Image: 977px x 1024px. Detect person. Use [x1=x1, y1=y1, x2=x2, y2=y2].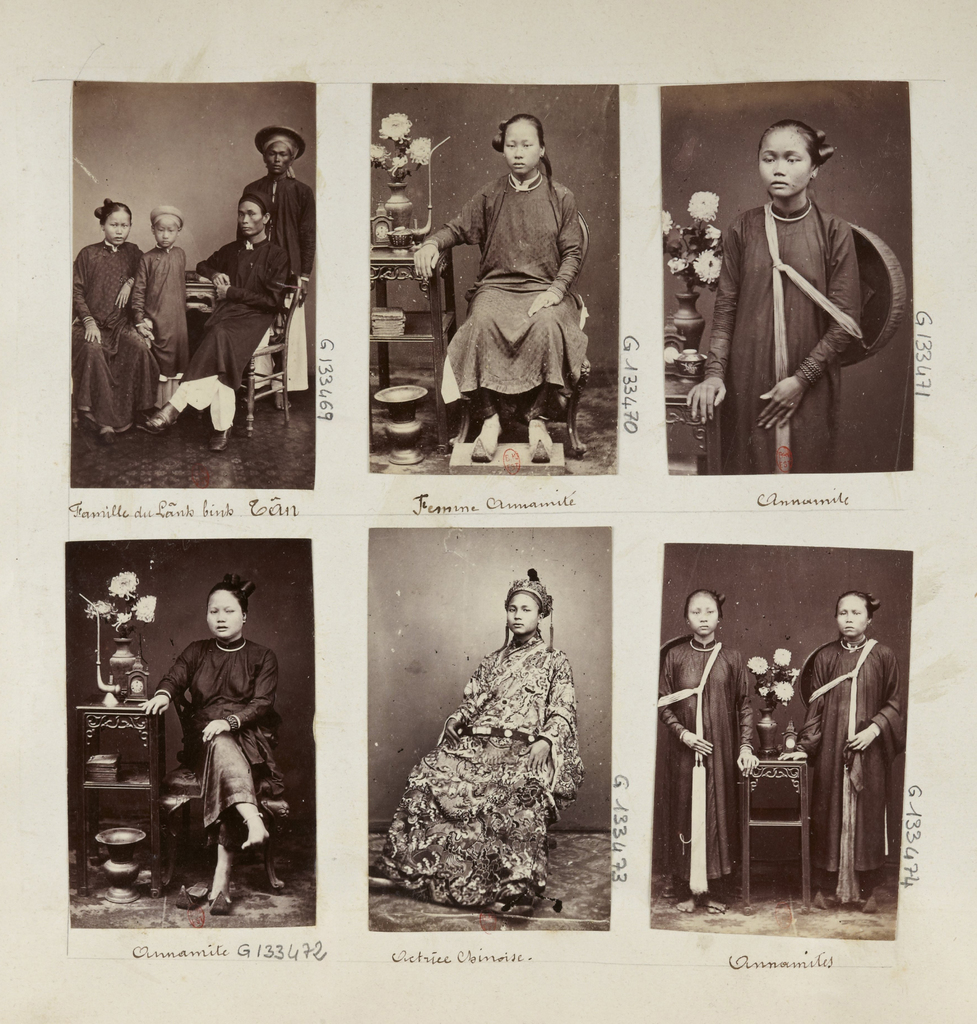
[x1=411, y1=108, x2=590, y2=465].
